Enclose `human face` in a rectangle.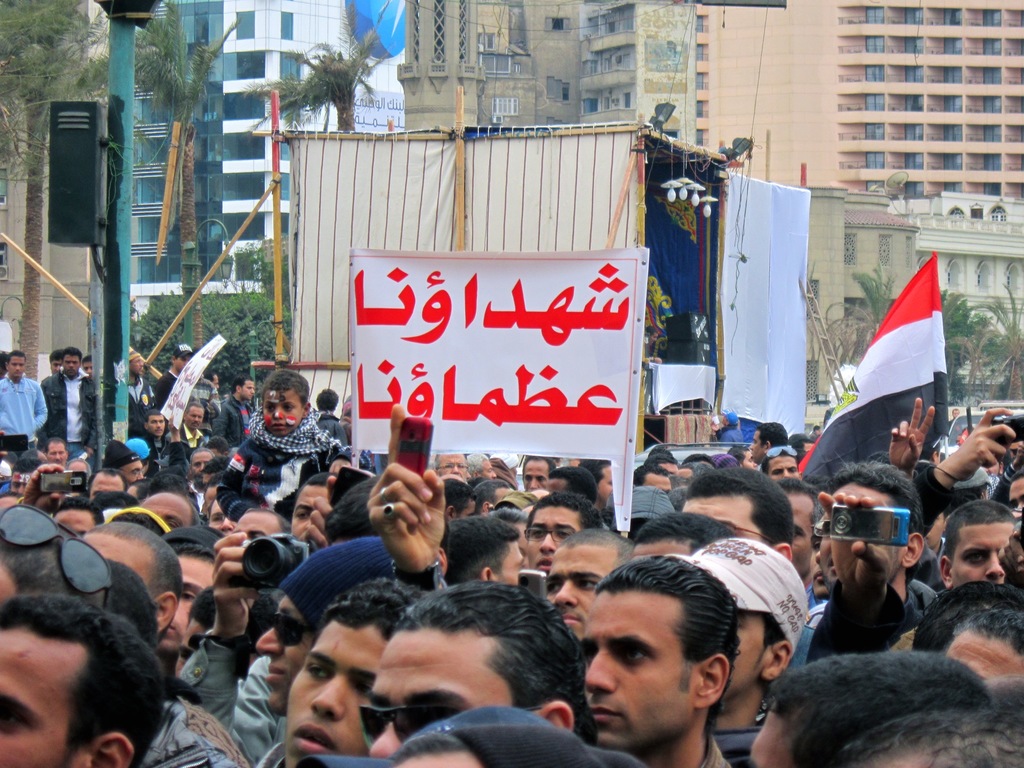
580, 592, 694, 751.
